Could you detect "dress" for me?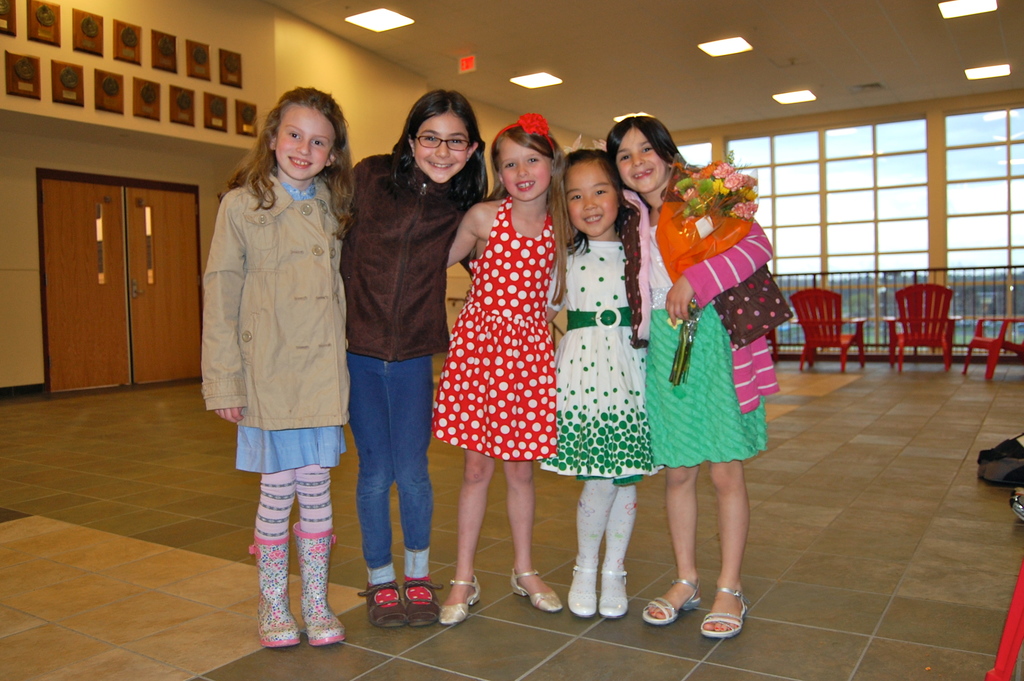
Detection result: box(431, 194, 560, 461).
